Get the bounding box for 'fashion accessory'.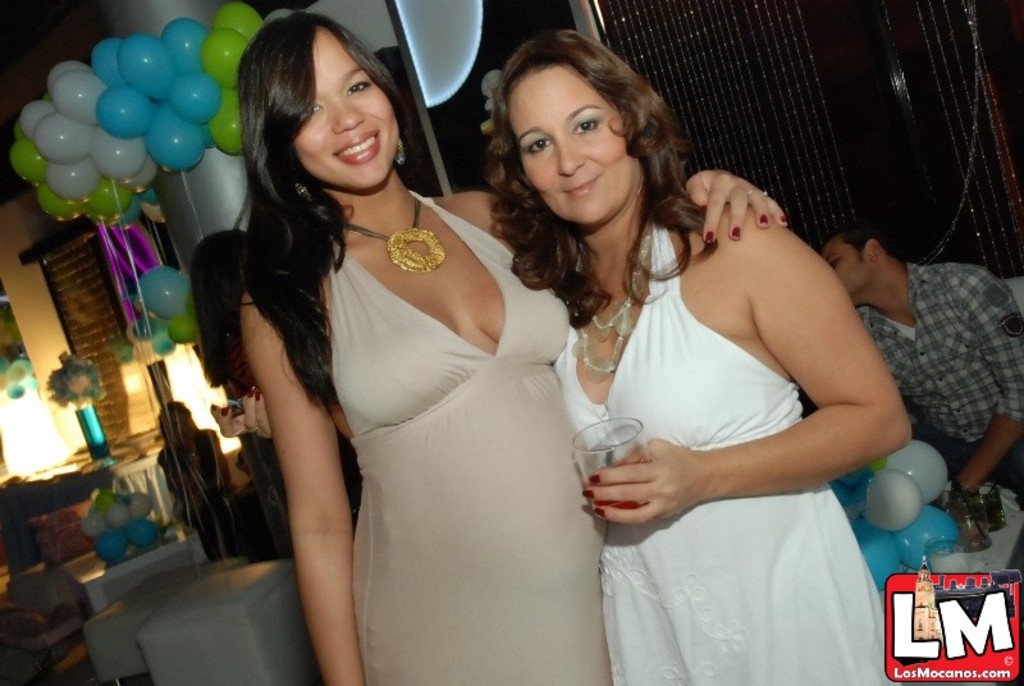
left=759, top=215, right=769, bottom=227.
